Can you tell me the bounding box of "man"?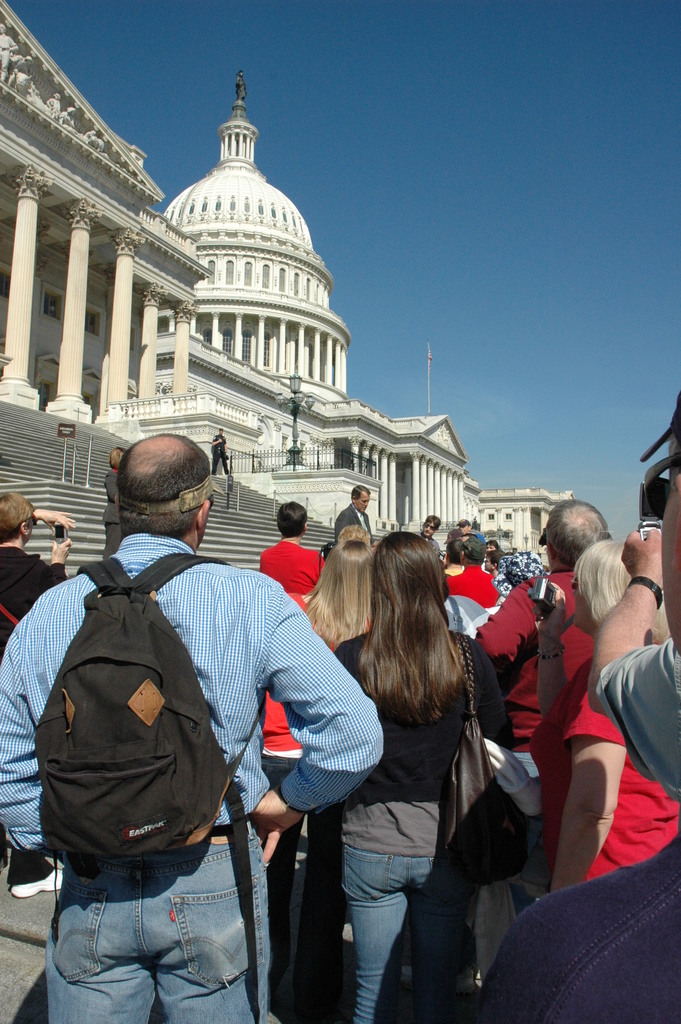
<bbox>0, 489, 79, 906</bbox>.
